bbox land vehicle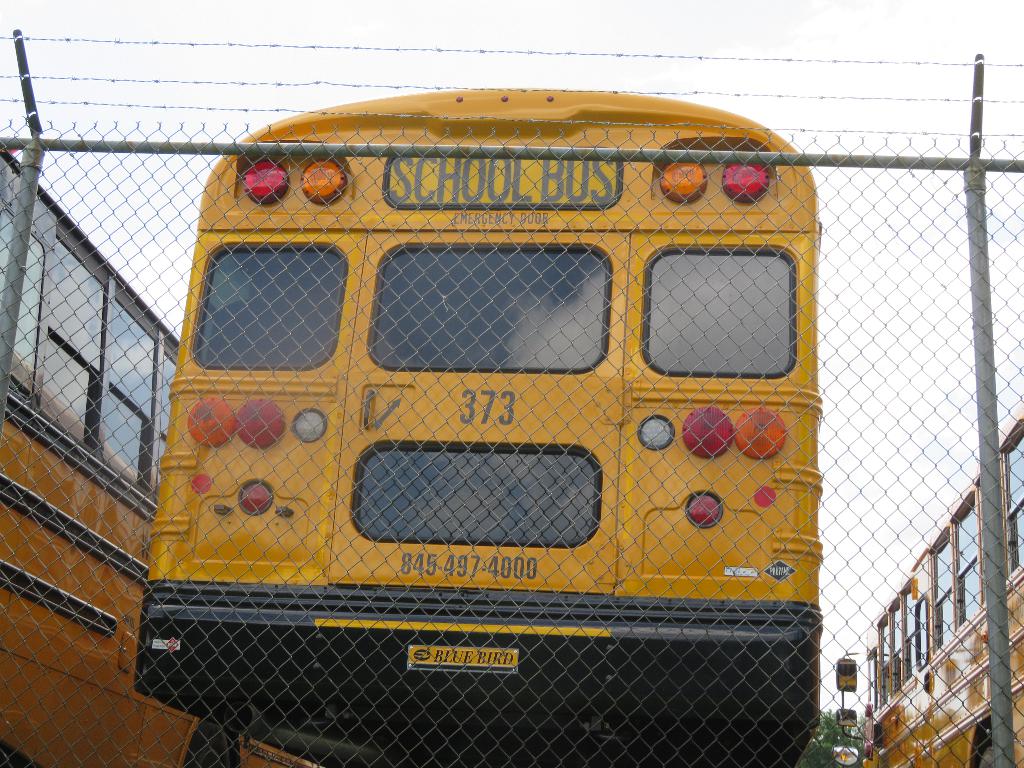
select_region(215, 62, 881, 737)
